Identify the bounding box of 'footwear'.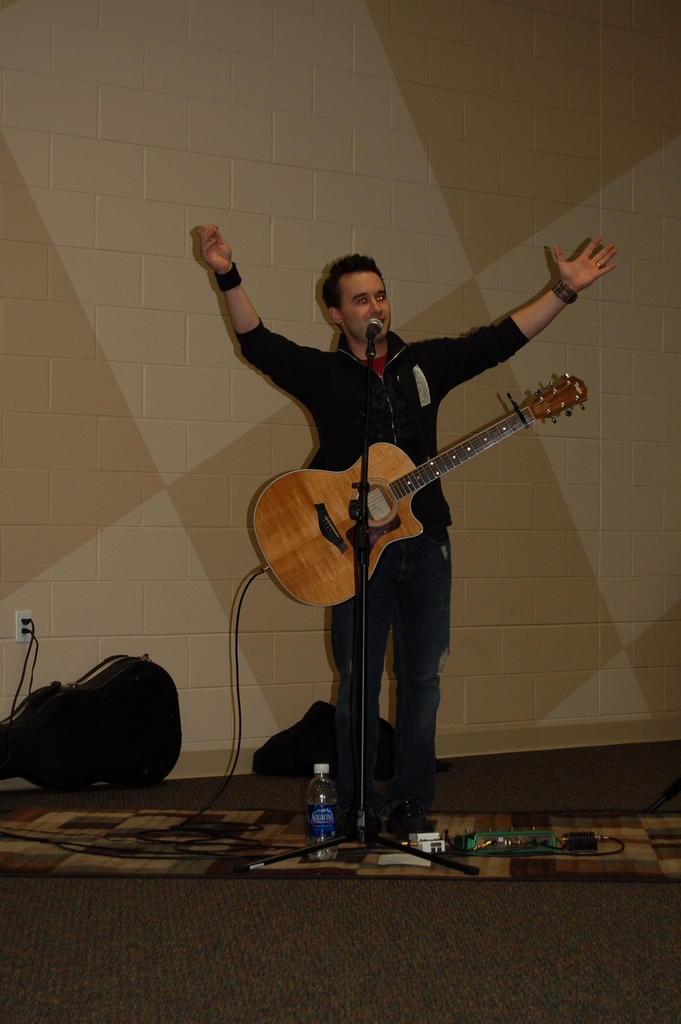
Rect(341, 796, 382, 844).
